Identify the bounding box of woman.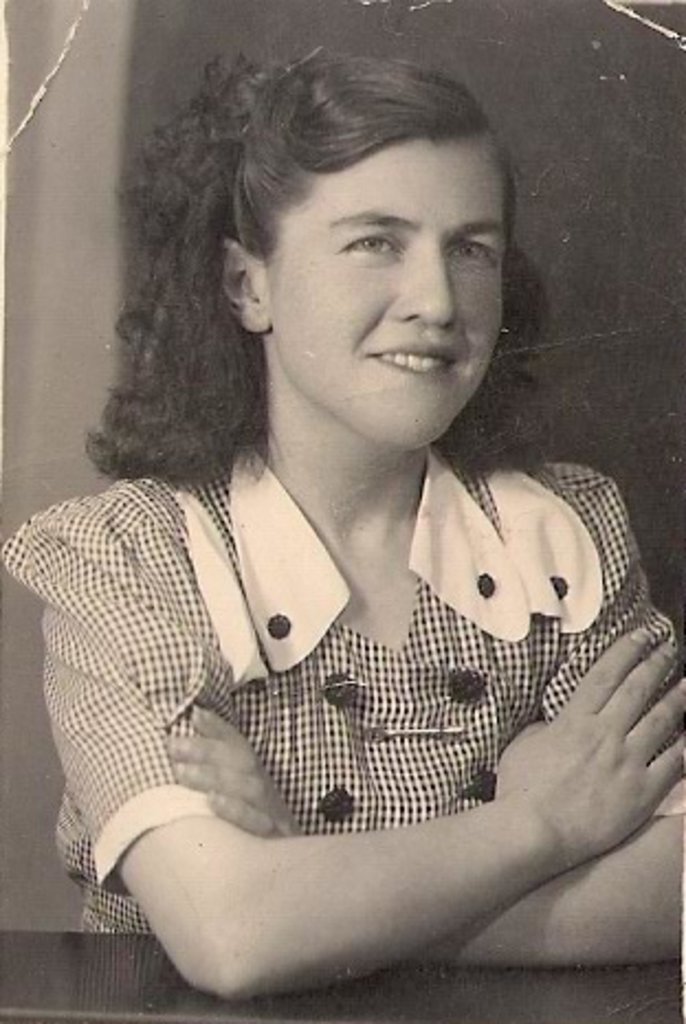
rect(9, 22, 657, 927).
